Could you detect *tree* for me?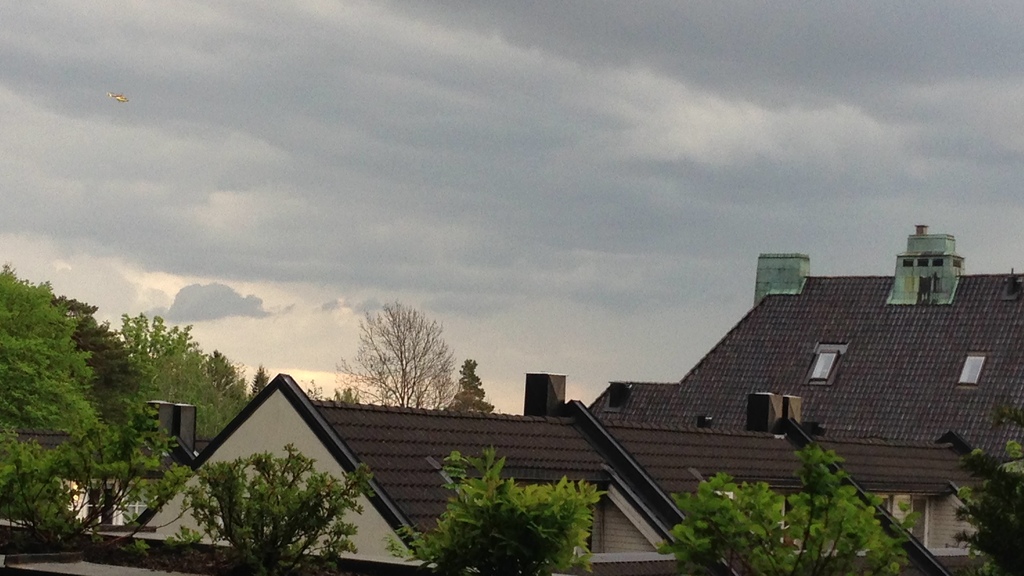
Detection result: (342, 296, 454, 416).
